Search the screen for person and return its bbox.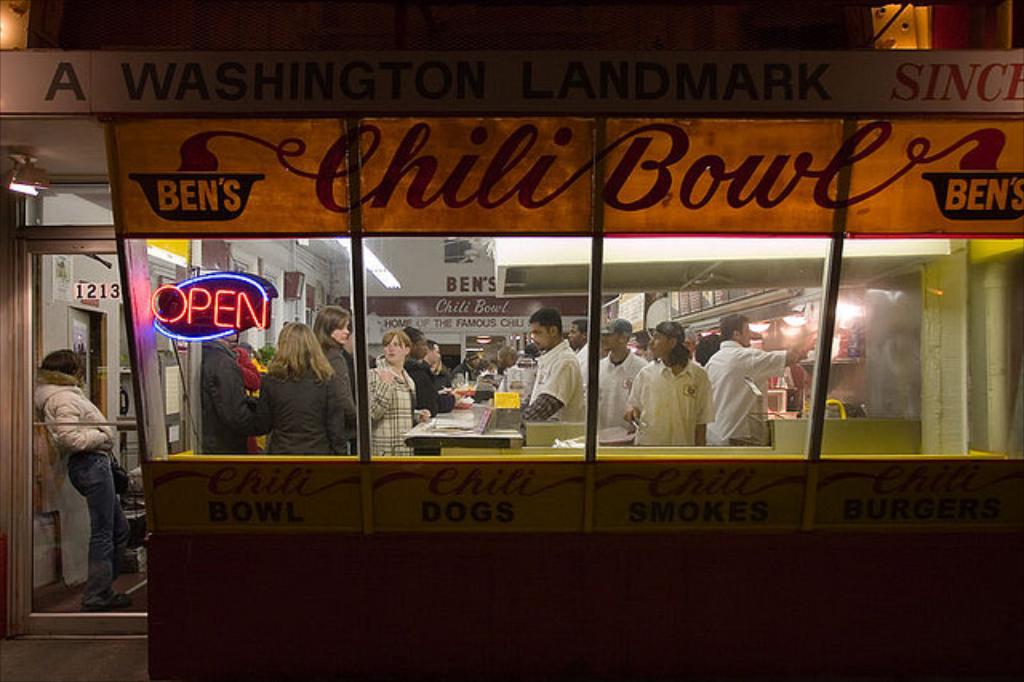
Found: [x1=706, y1=317, x2=819, y2=445].
